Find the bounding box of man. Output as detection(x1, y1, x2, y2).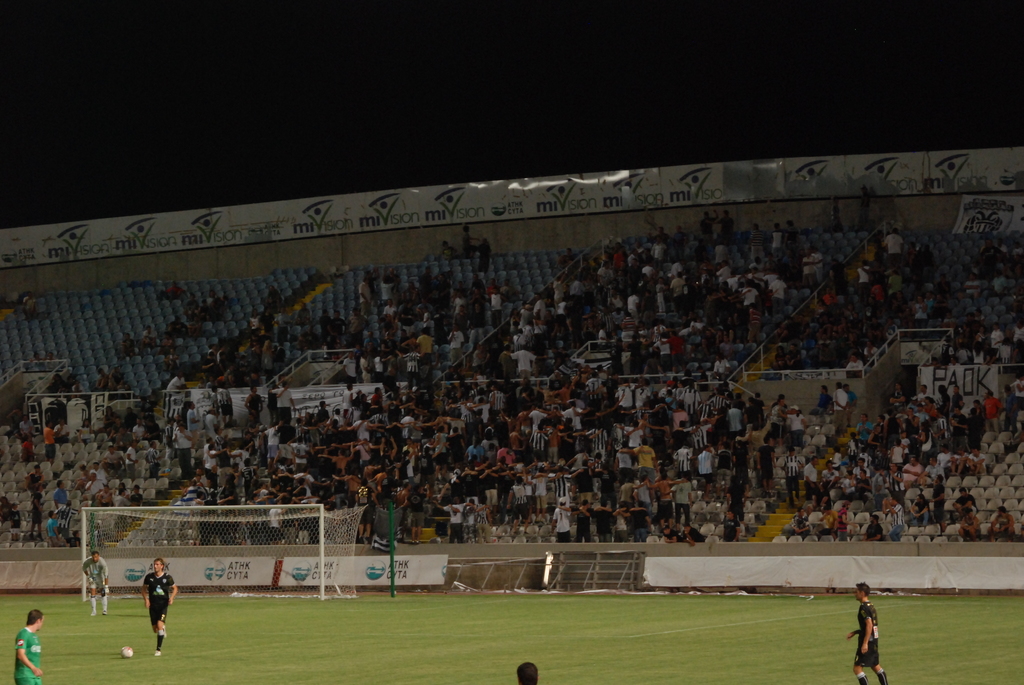
detection(138, 560, 176, 658).
